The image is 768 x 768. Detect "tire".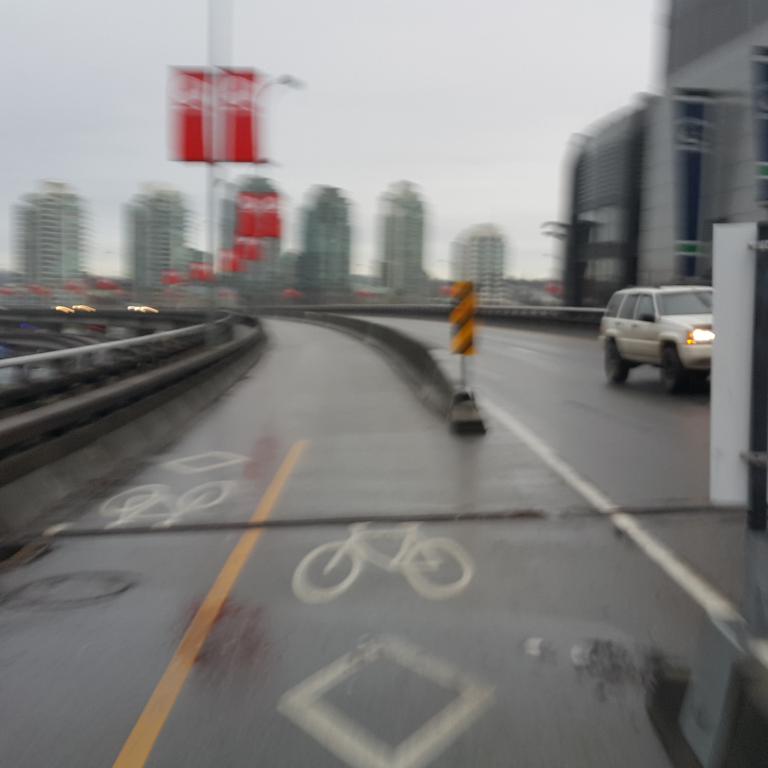
Detection: 178 482 228 511.
